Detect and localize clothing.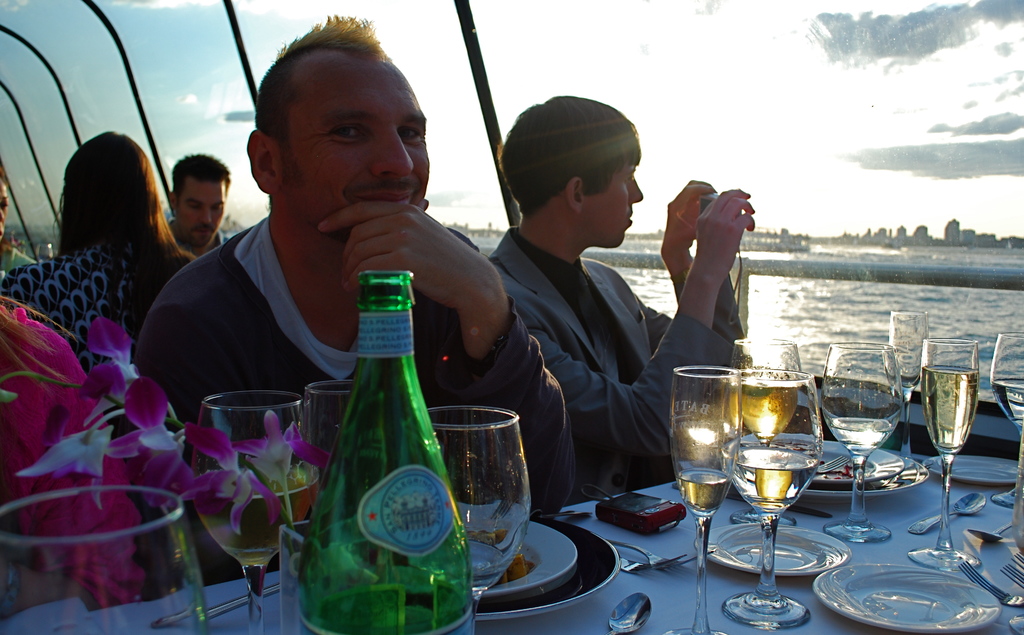
Localized at (0, 241, 198, 337).
